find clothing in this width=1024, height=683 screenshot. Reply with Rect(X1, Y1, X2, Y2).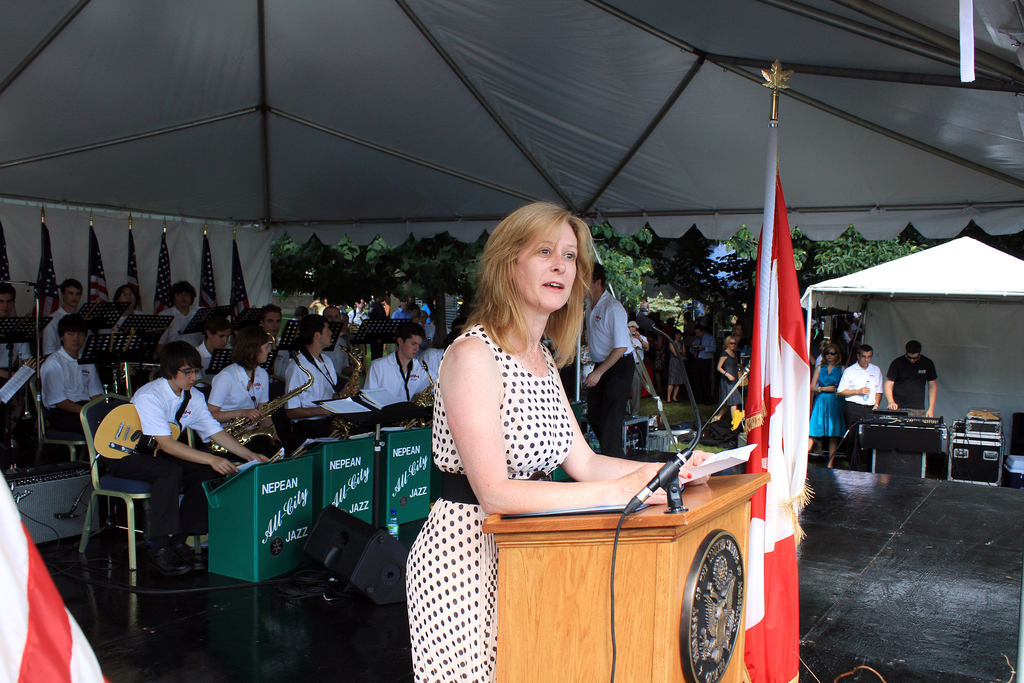
Rect(42, 304, 77, 366).
